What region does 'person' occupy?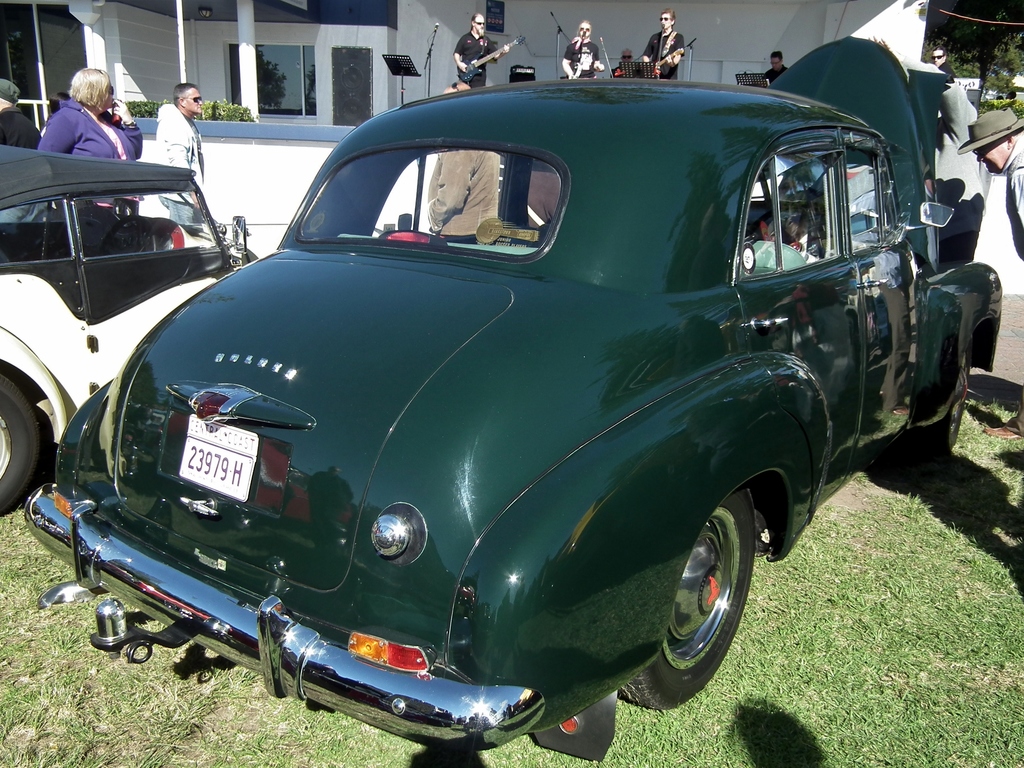
detection(609, 43, 636, 80).
